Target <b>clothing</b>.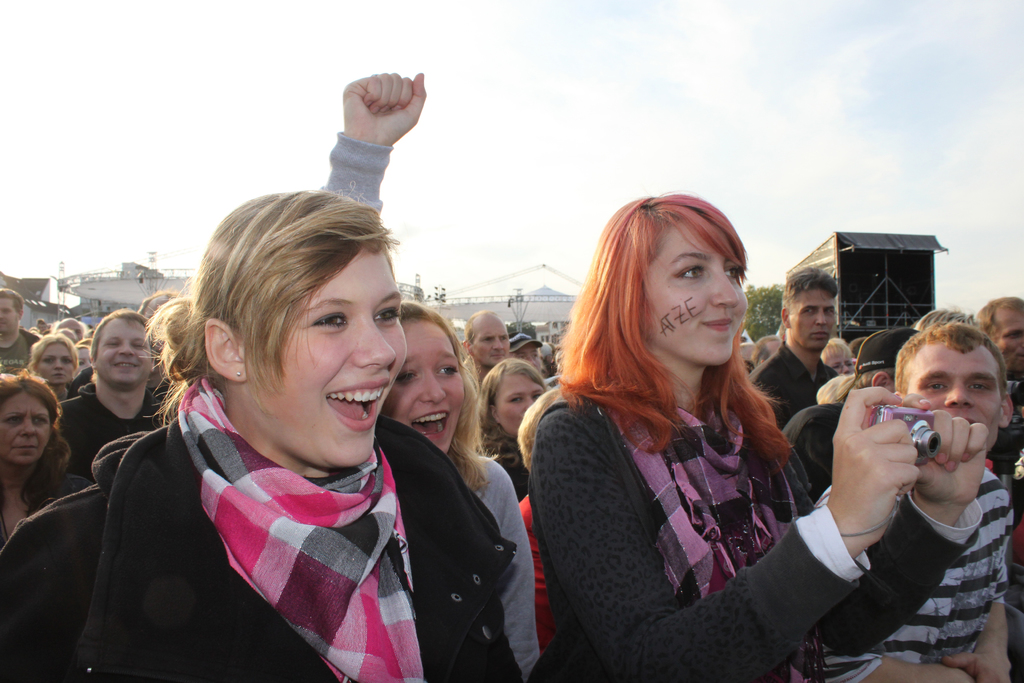
Target region: {"left": 828, "top": 473, "right": 1023, "bottom": 682}.
